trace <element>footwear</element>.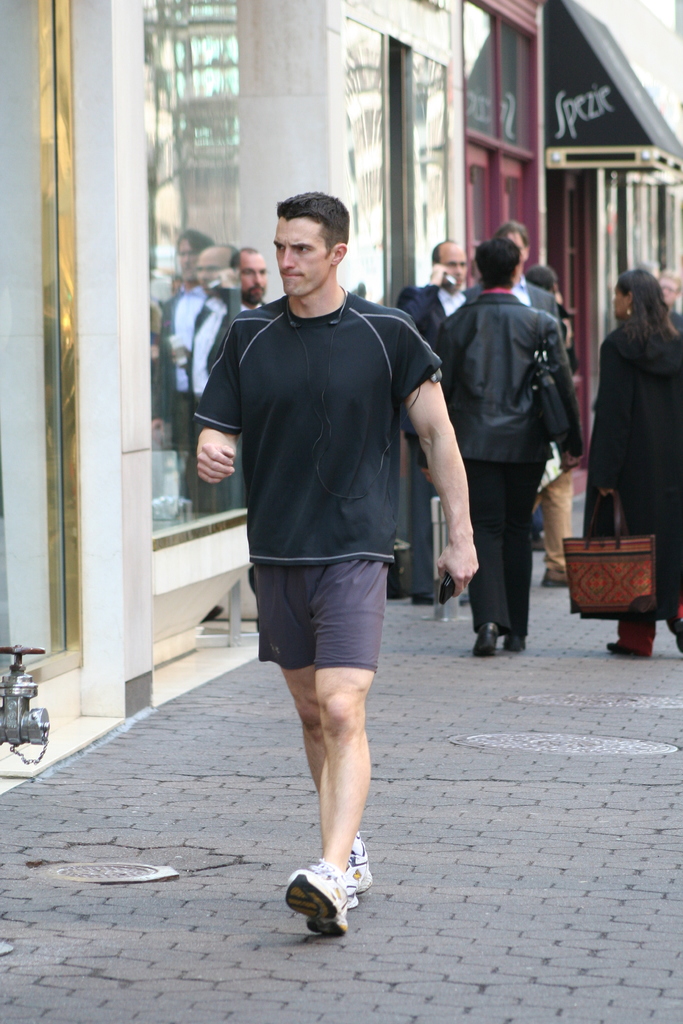
Traced to Rect(338, 828, 376, 912).
